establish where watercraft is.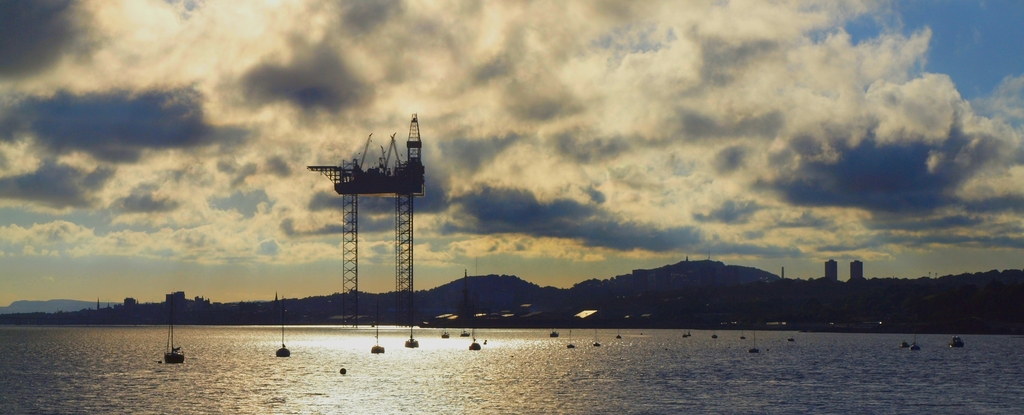
Established at 372,314,385,352.
